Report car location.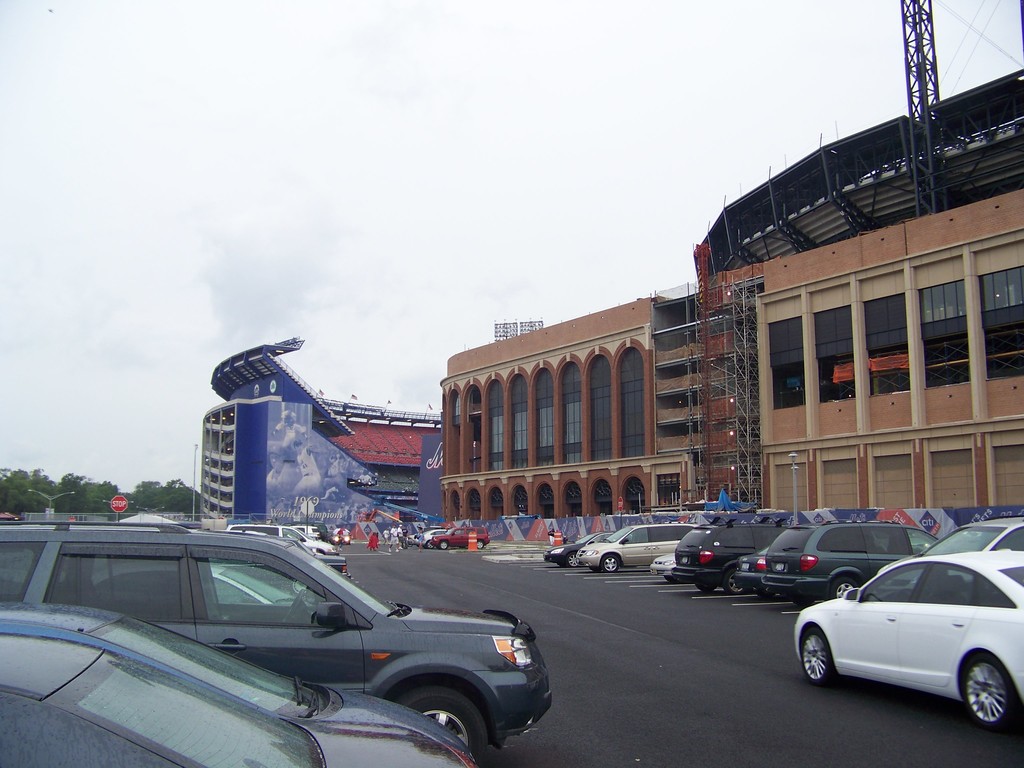
Report: {"x1": 580, "y1": 524, "x2": 704, "y2": 573}.
